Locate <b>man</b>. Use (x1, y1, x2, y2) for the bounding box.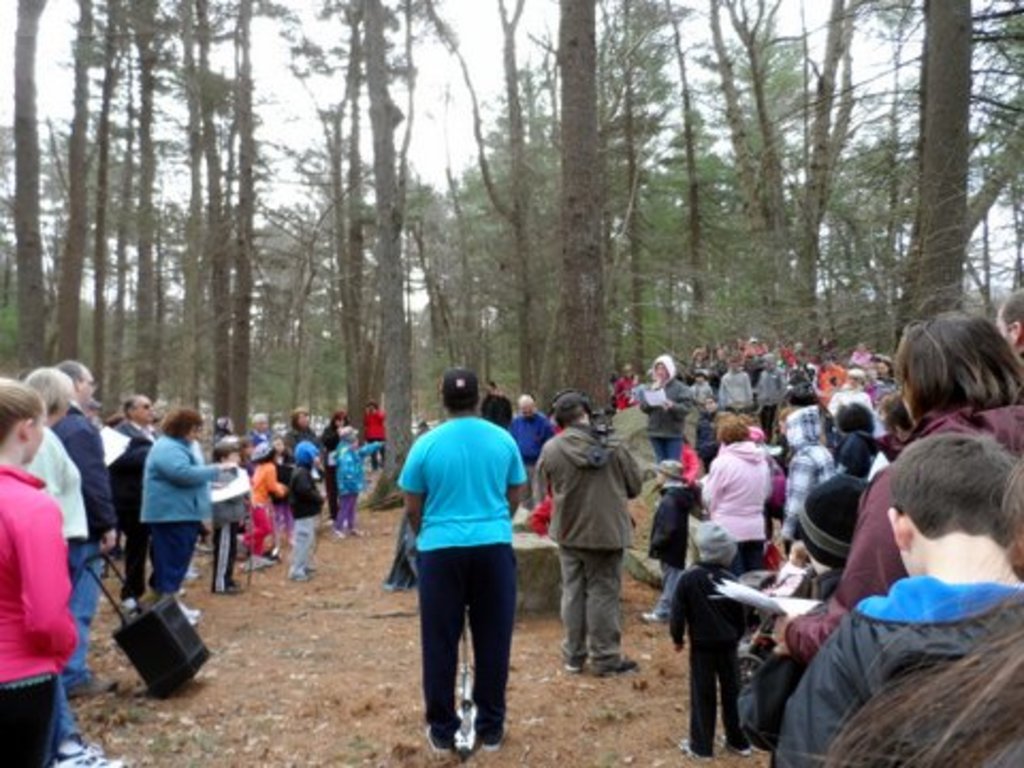
(51, 361, 115, 693).
